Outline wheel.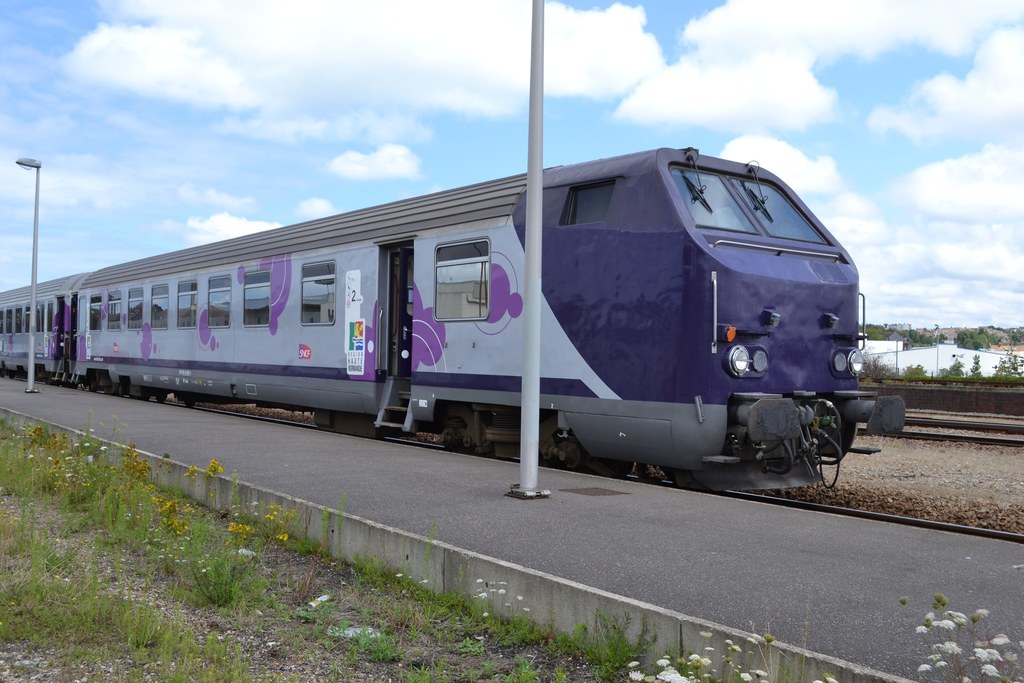
Outline: [552, 424, 588, 468].
